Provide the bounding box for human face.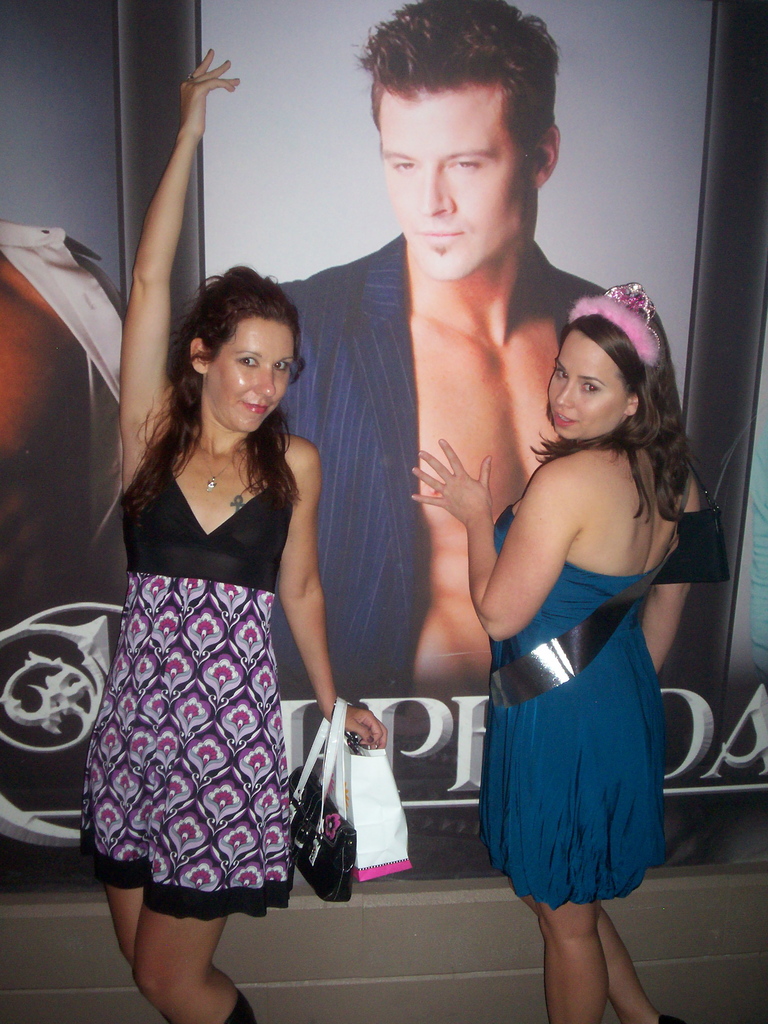
{"left": 374, "top": 80, "right": 532, "bottom": 283}.
